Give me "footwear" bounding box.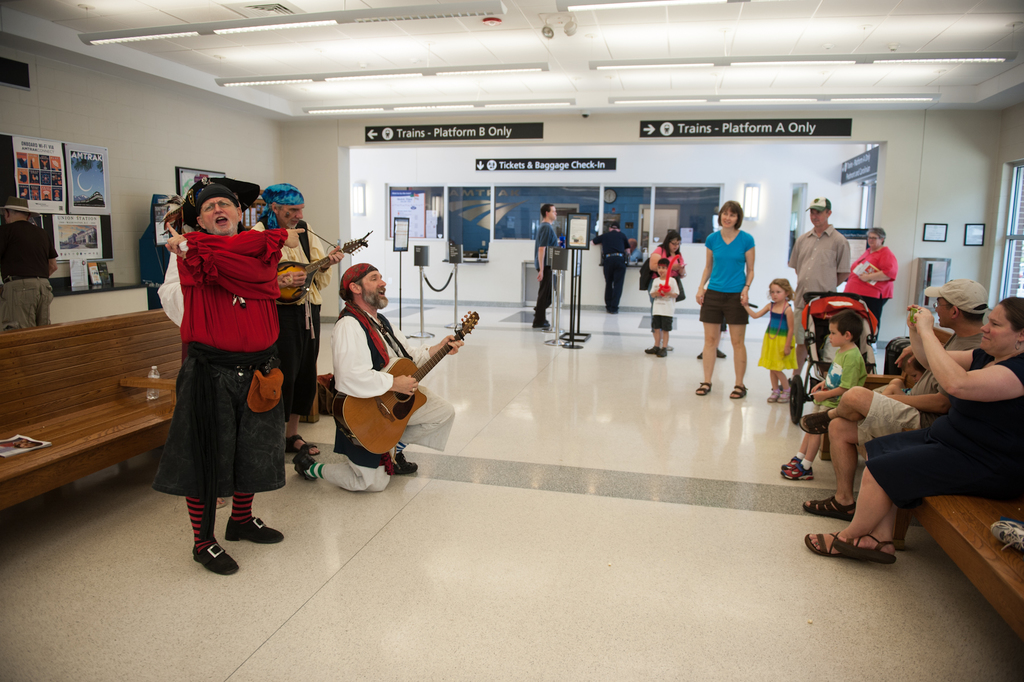
l=802, t=493, r=858, b=524.
